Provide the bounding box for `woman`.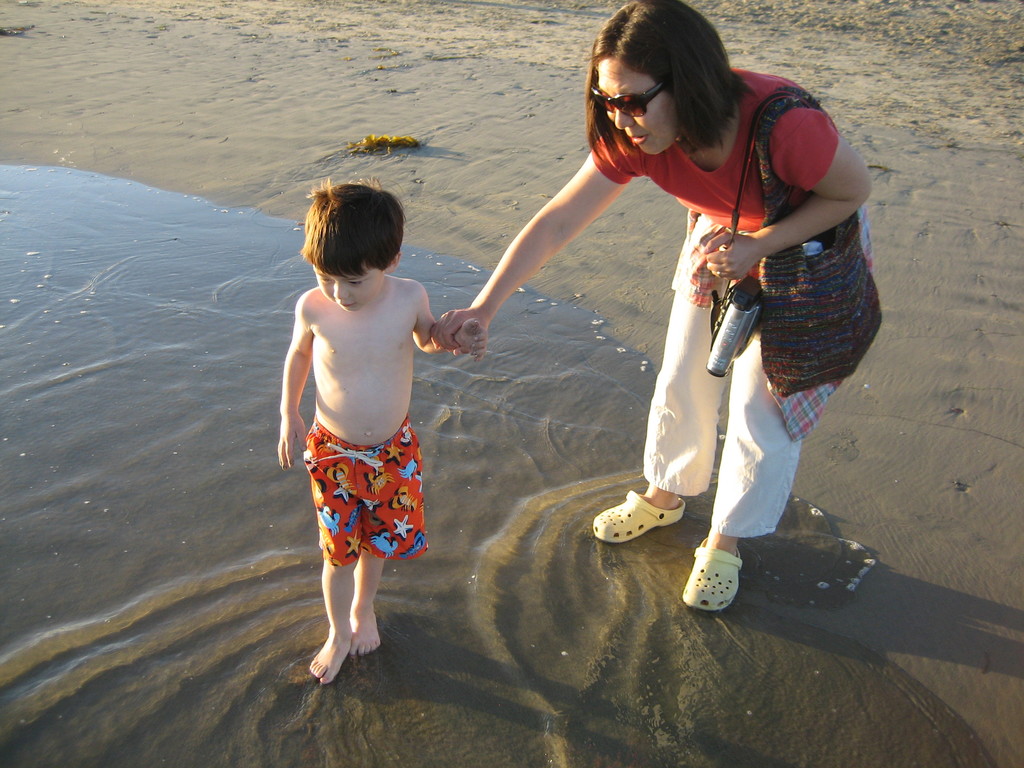
<bbox>427, 0, 871, 612</bbox>.
